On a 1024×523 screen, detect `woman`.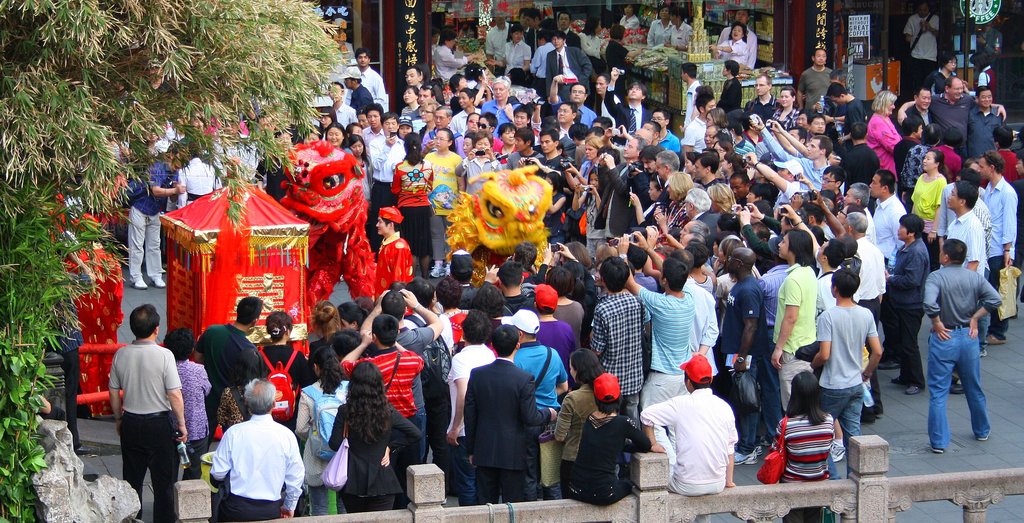
{"left": 706, "top": 108, "right": 732, "bottom": 144}.
